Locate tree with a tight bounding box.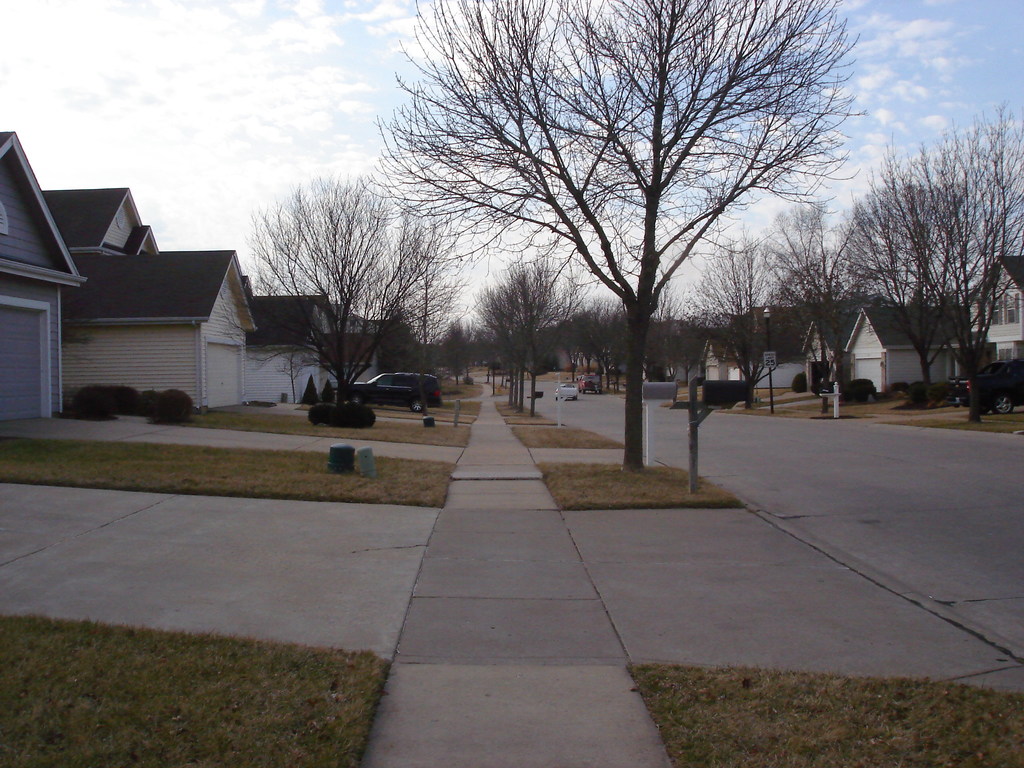
[881,94,1023,426].
